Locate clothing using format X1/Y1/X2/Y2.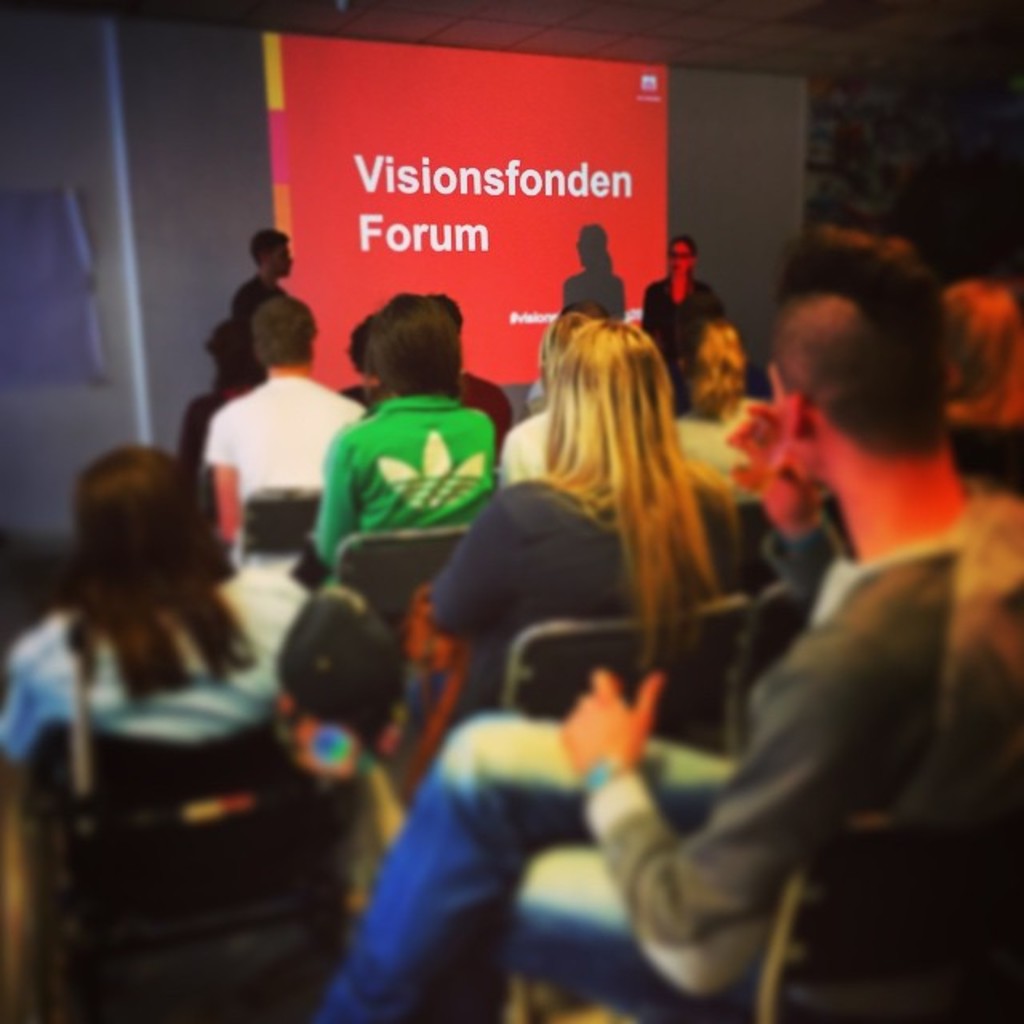
685/395/760/496.
